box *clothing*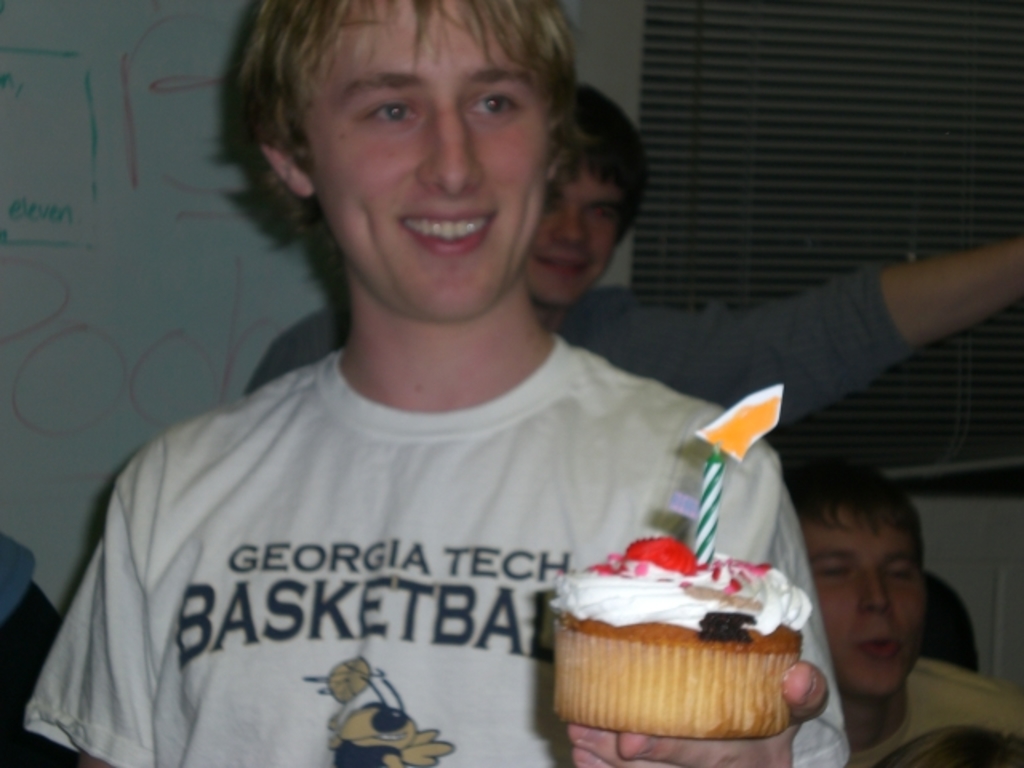
Rect(48, 315, 672, 747)
